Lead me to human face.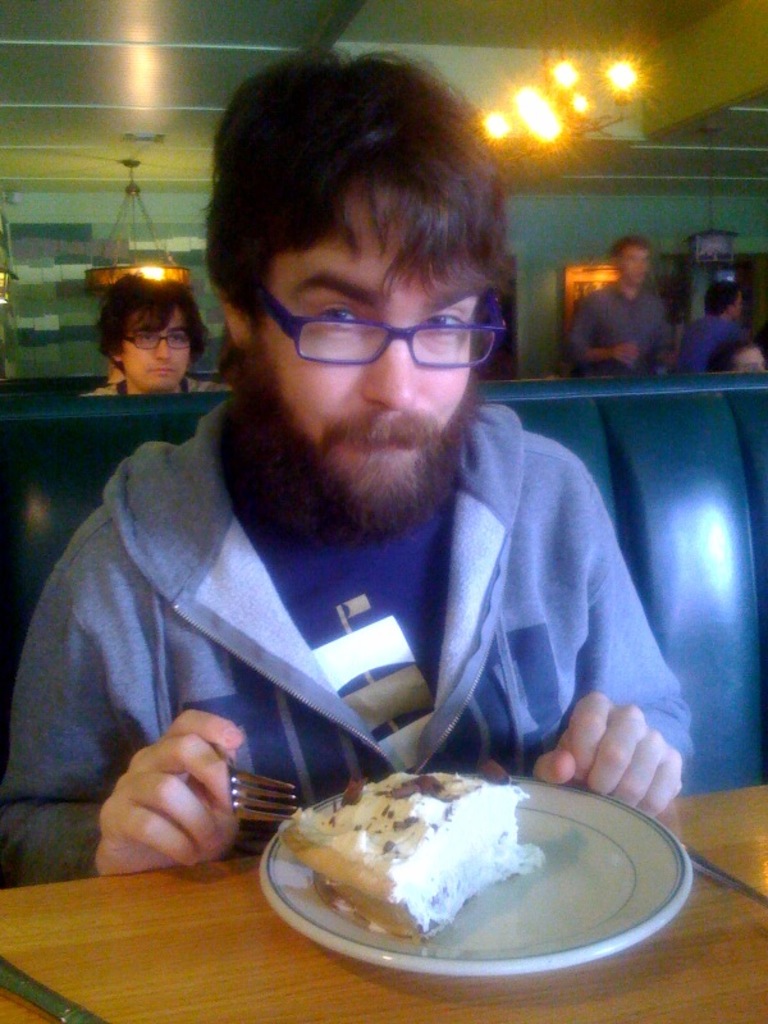
Lead to region(618, 248, 649, 287).
